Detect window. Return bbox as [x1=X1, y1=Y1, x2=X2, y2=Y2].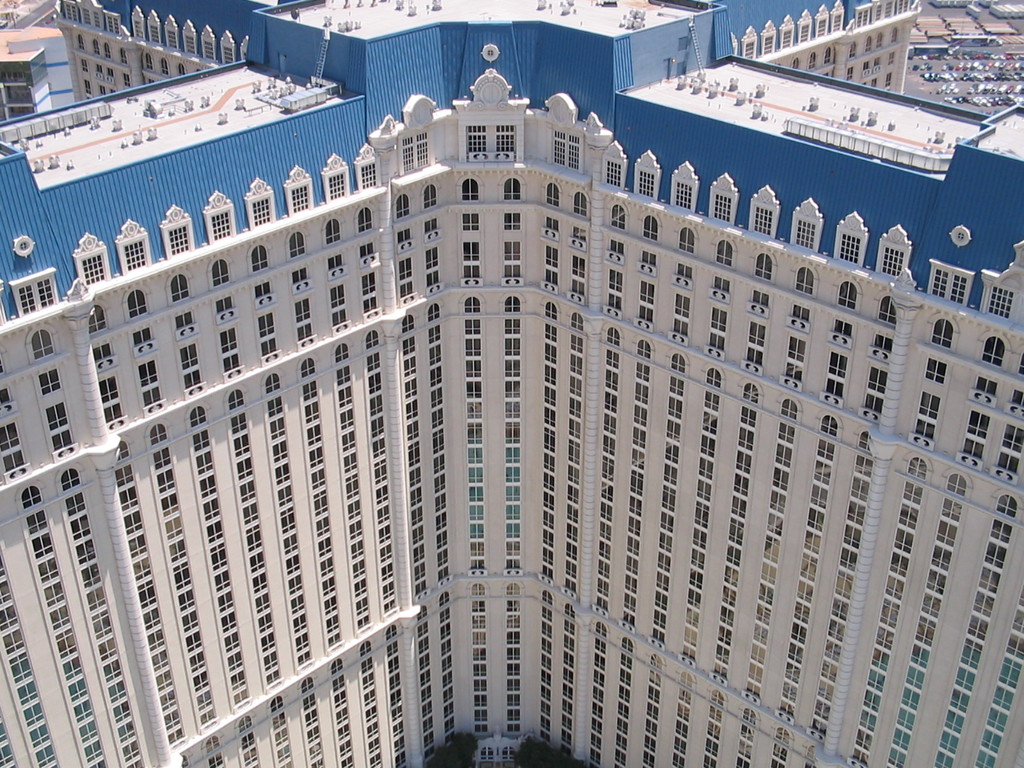
[x1=74, y1=38, x2=83, y2=53].
